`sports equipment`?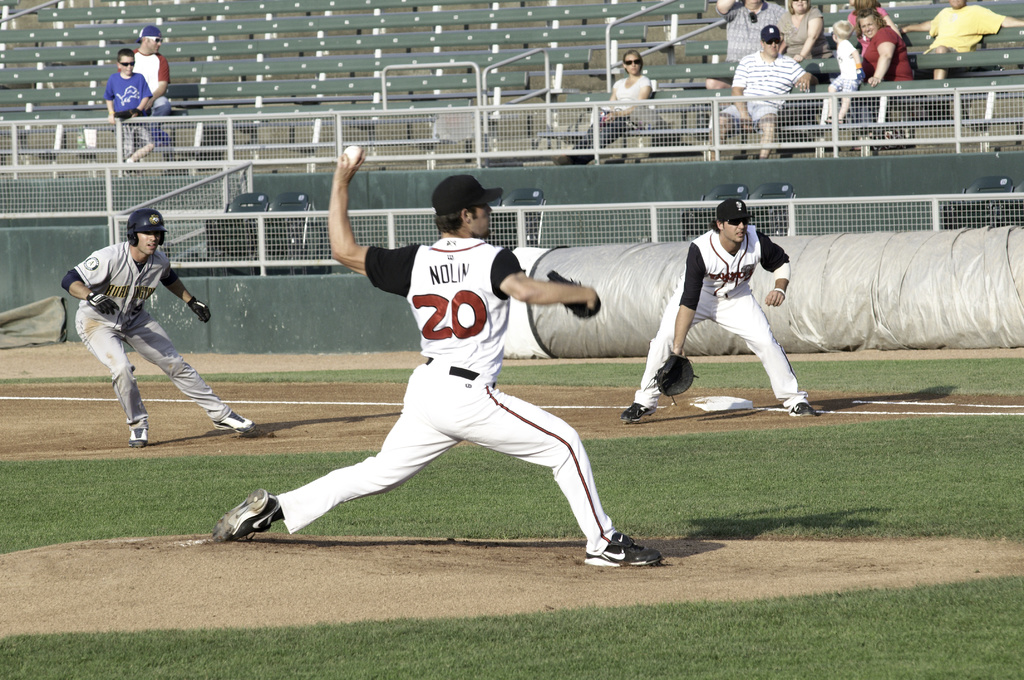
BBox(655, 352, 693, 398)
